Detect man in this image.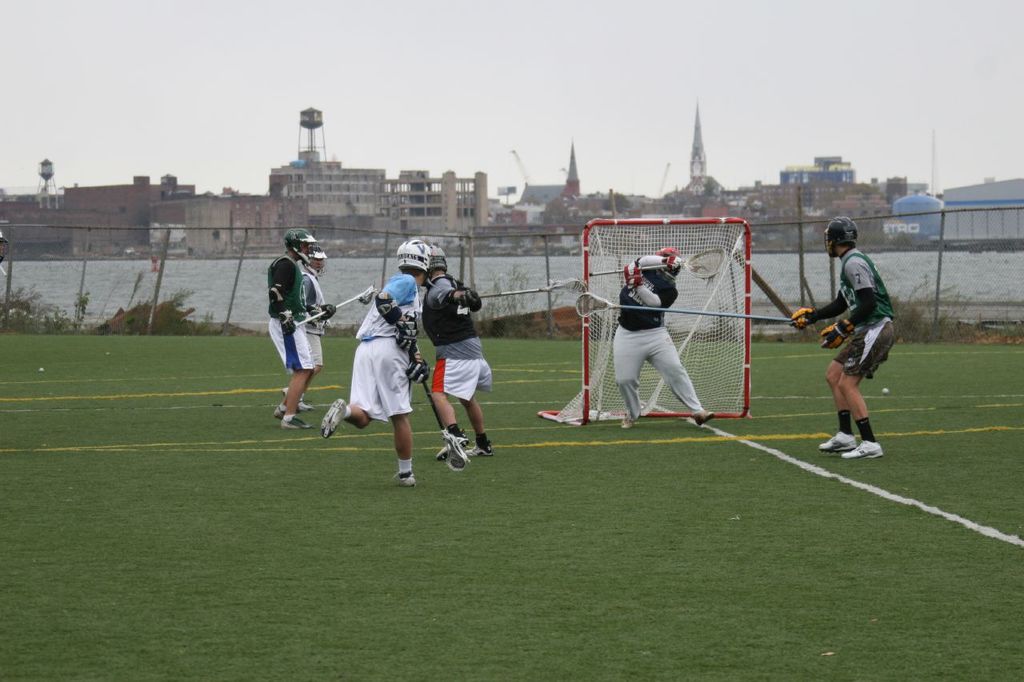
Detection: box=[267, 226, 336, 431].
